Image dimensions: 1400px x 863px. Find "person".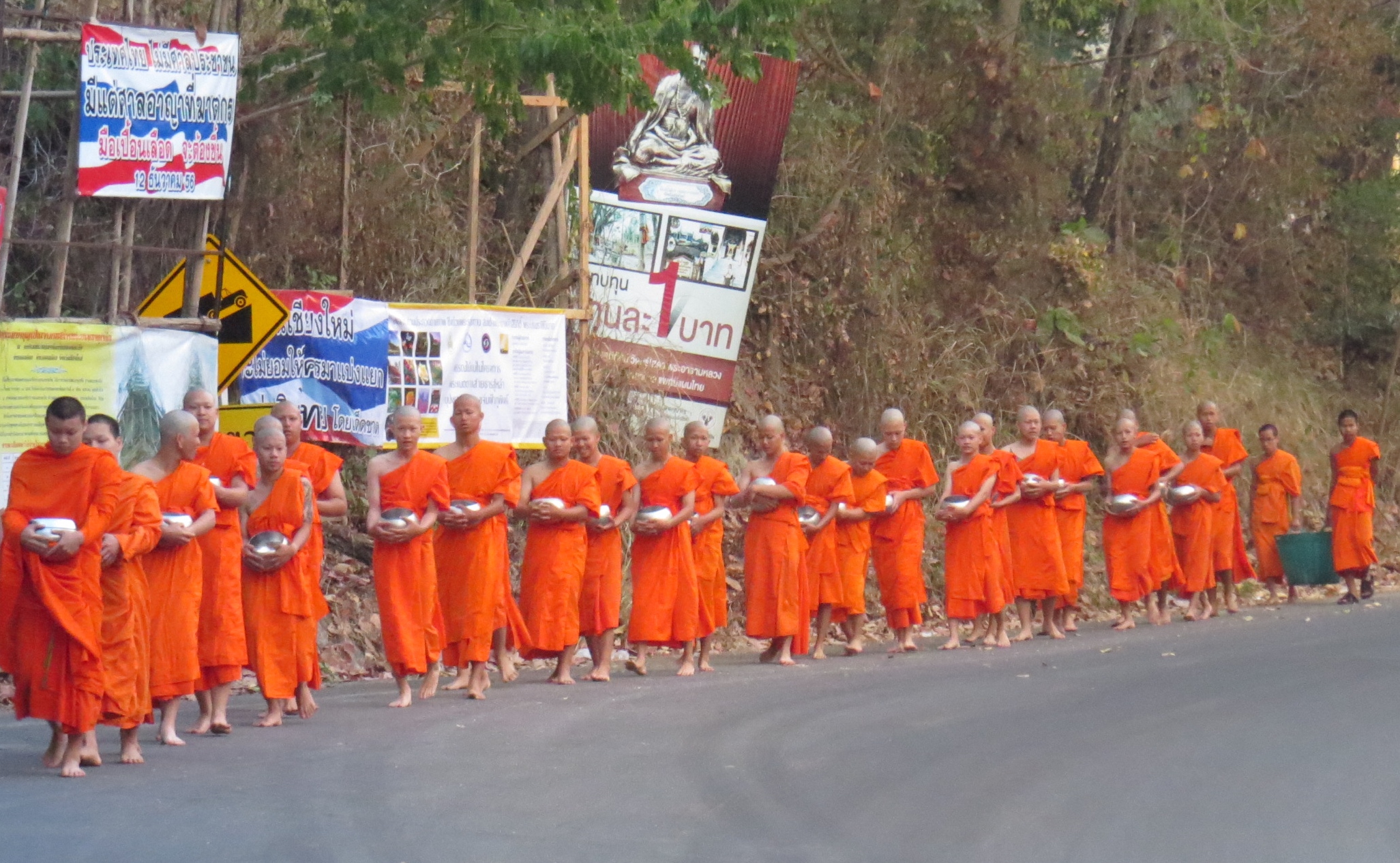
(x1=468, y1=288, x2=505, y2=455).
